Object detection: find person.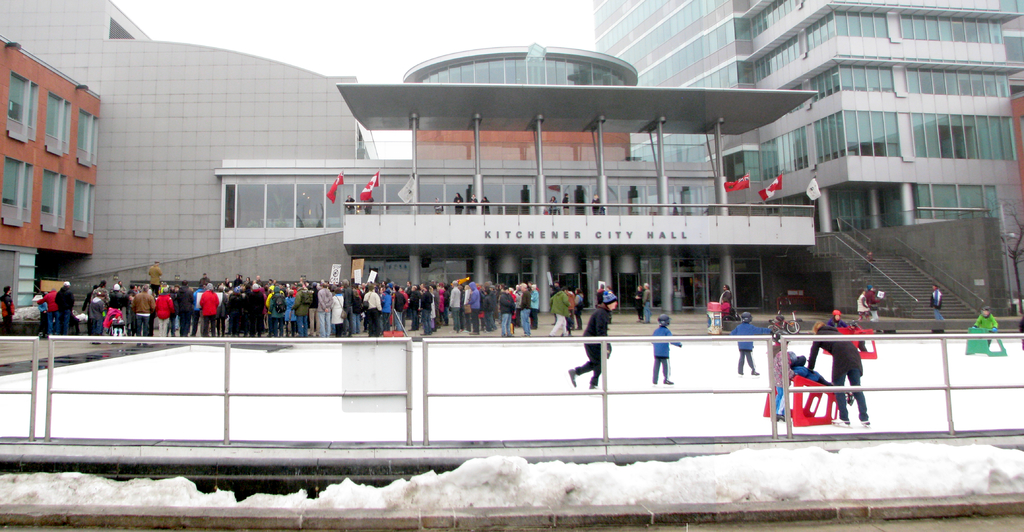
{"left": 478, "top": 193, "right": 490, "bottom": 216}.
